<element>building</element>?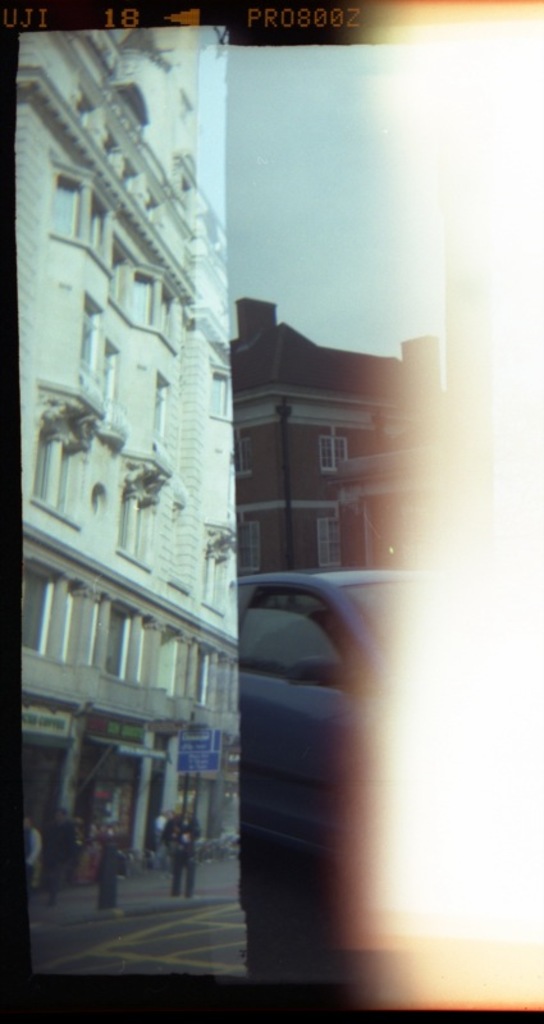
locate(14, 27, 229, 886)
